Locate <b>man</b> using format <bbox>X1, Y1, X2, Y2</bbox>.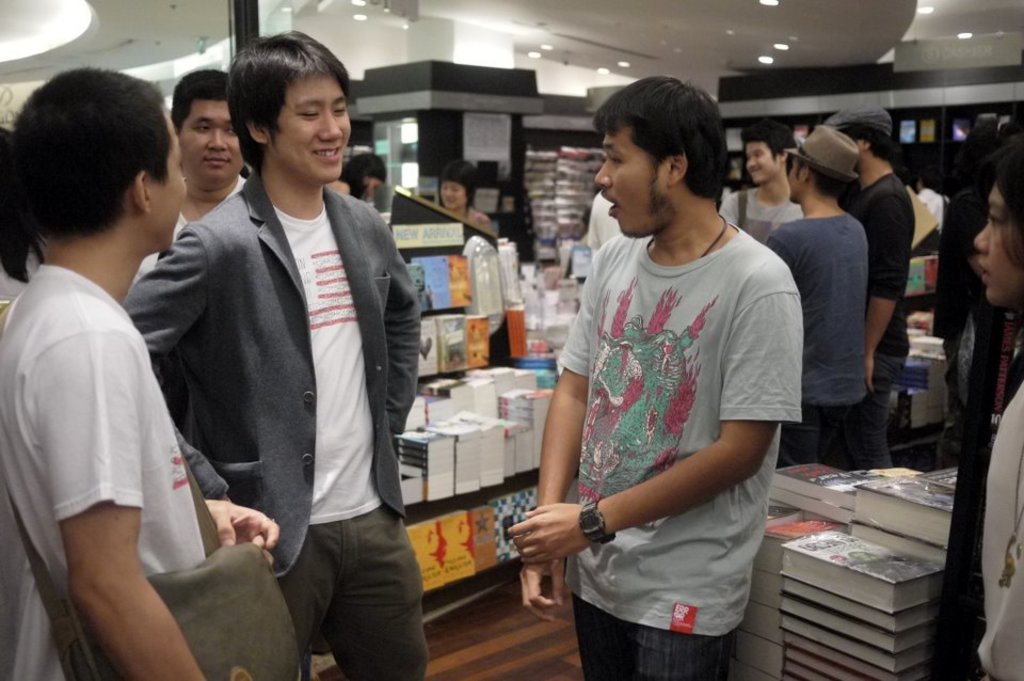
<bbox>822, 108, 914, 471</bbox>.
